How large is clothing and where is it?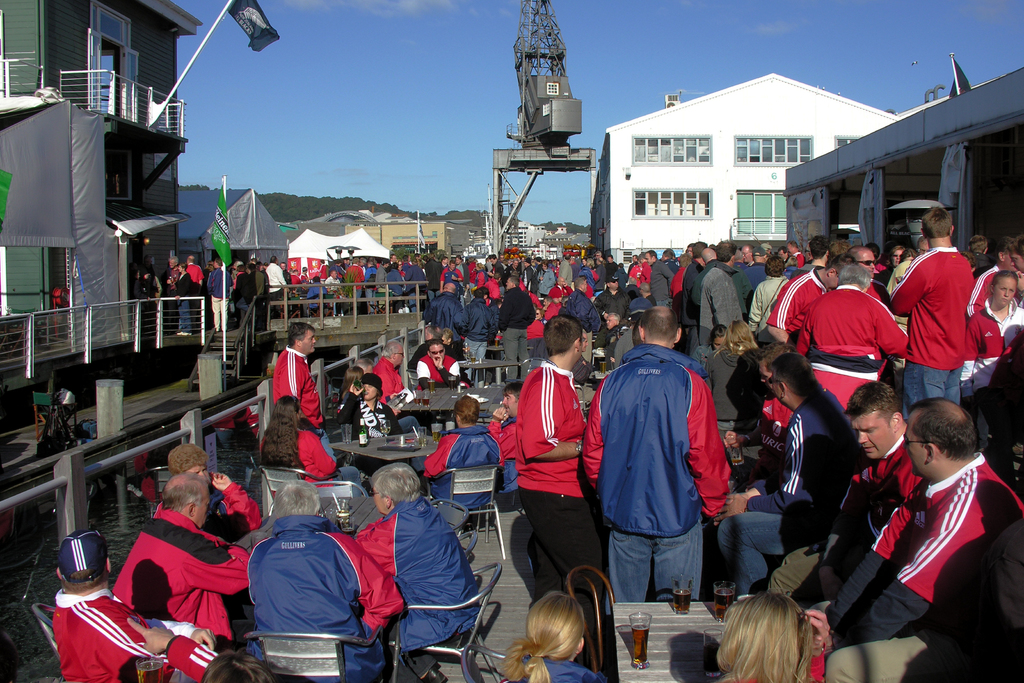
Bounding box: bbox=[174, 631, 223, 682].
